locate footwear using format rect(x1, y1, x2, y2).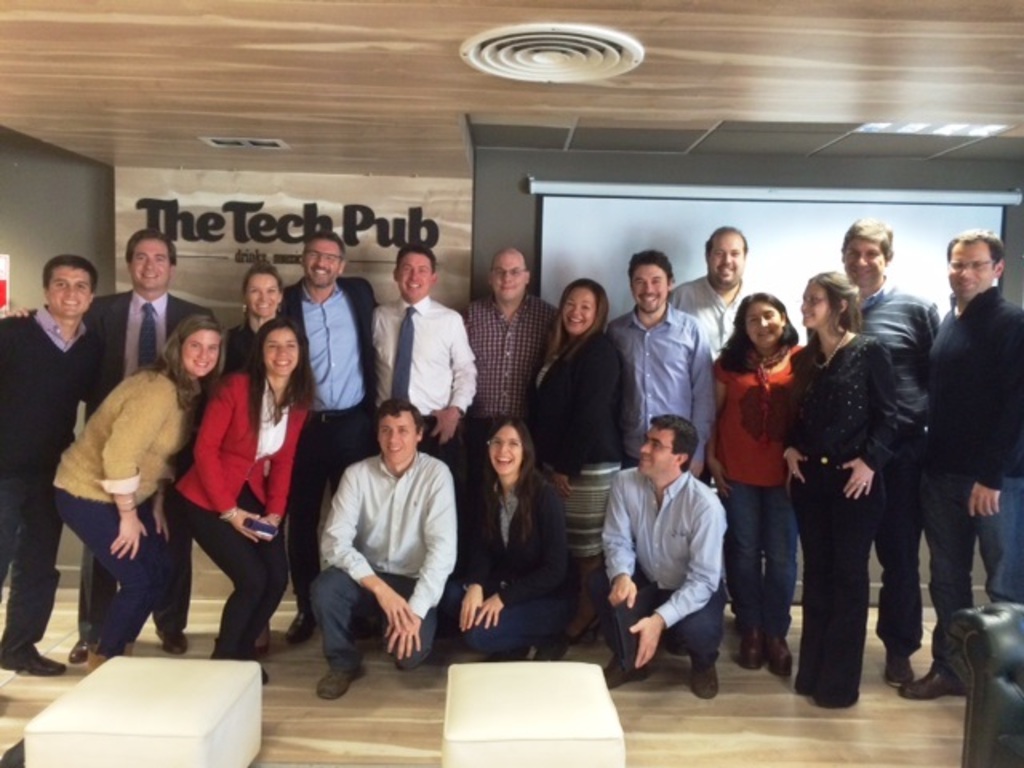
rect(902, 662, 963, 701).
